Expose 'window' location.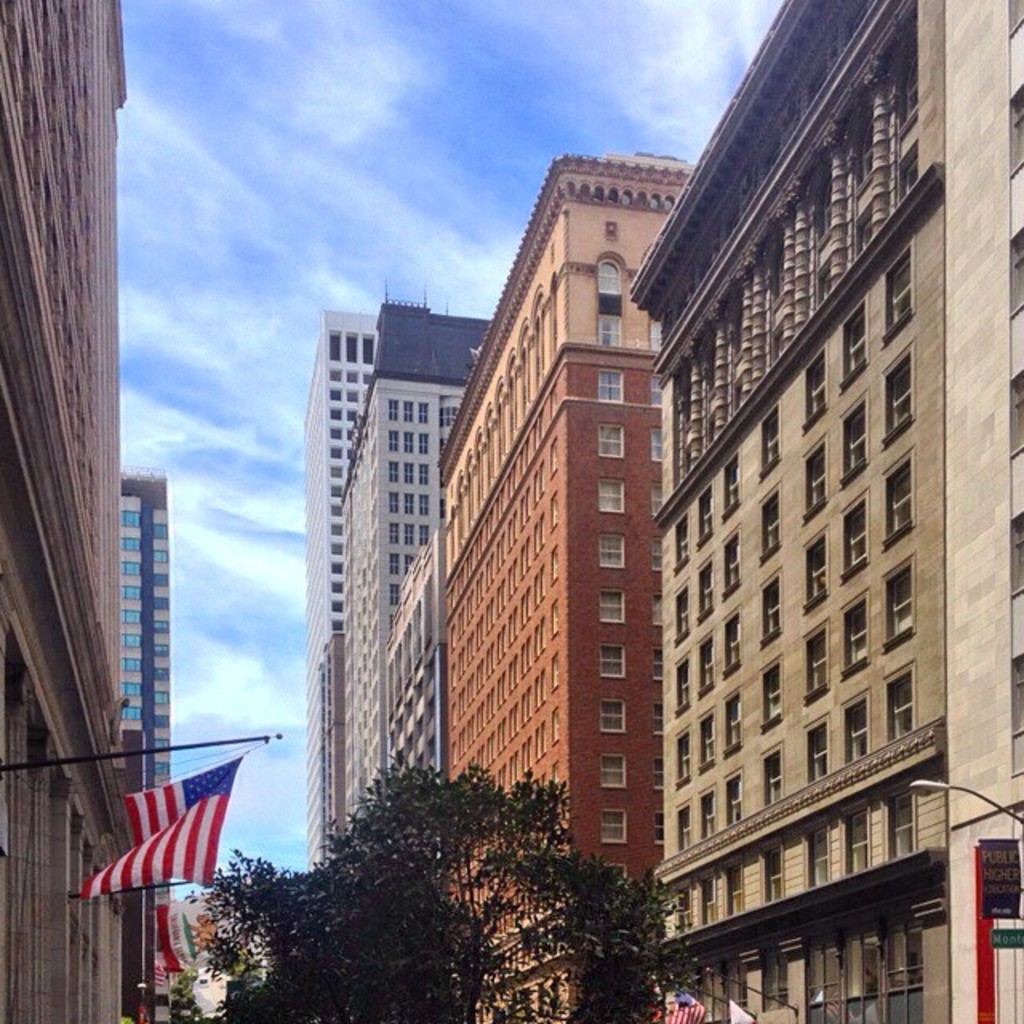
Exposed at 698, 872, 714, 925.
